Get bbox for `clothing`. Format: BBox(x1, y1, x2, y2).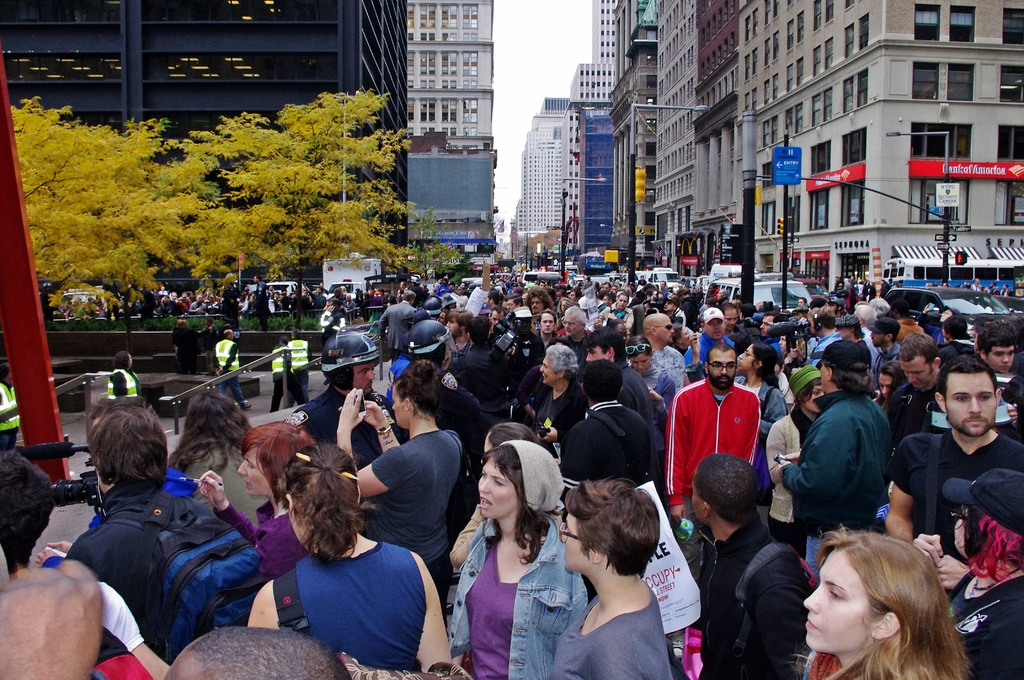
BBox(799, 385, 913, 547).
